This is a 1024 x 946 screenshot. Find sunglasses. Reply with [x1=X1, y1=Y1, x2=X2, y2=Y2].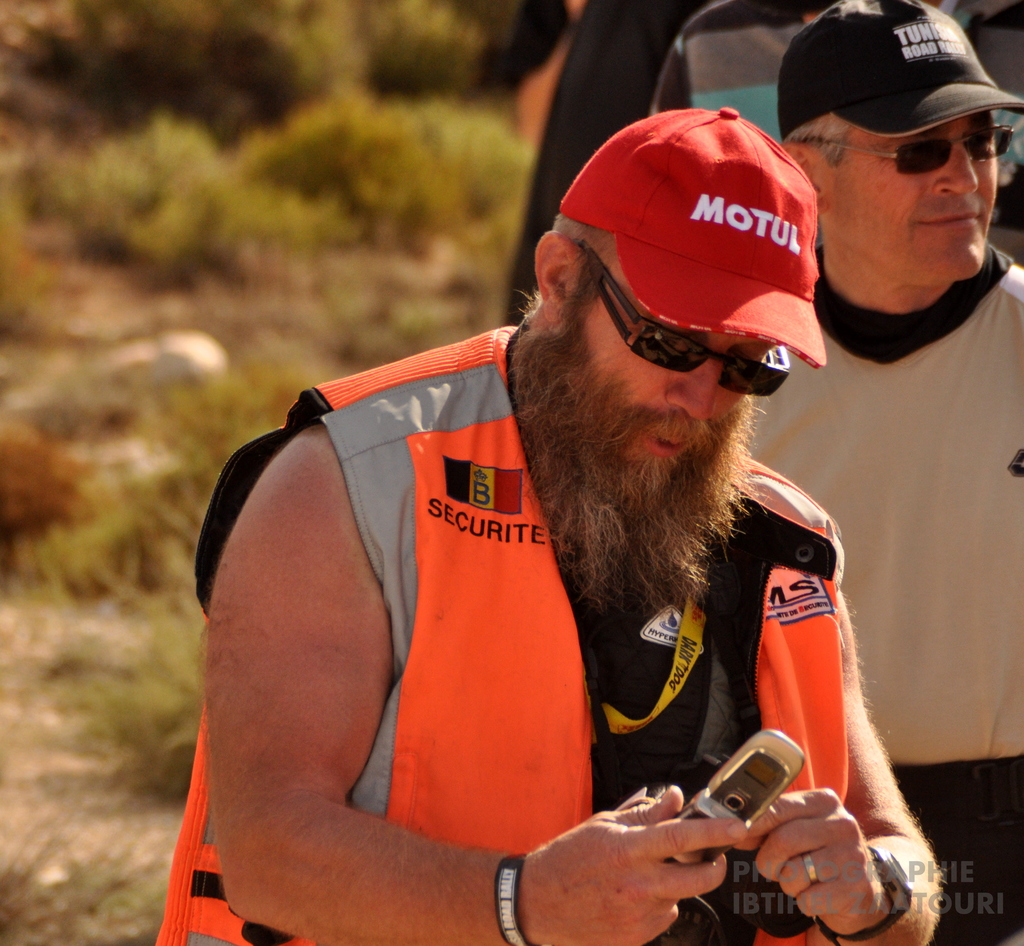
[x1=581, y1=246, x2=787, y2=396].
